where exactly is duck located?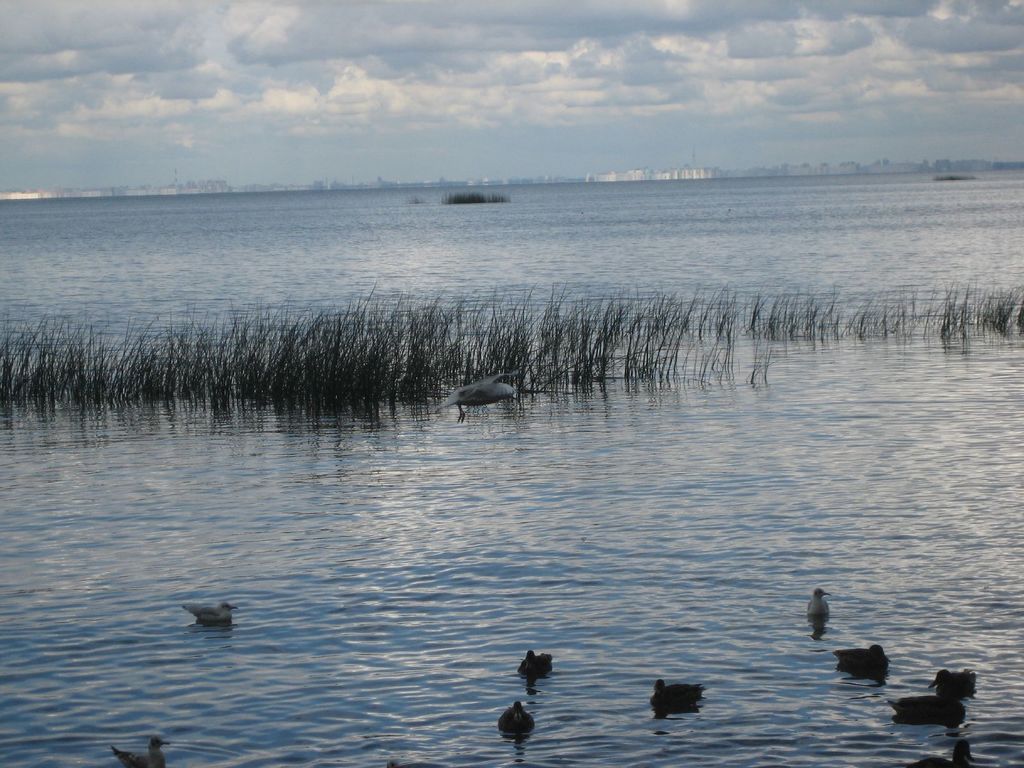
Its bounding box is select_region(517, 646, 554, 676).
